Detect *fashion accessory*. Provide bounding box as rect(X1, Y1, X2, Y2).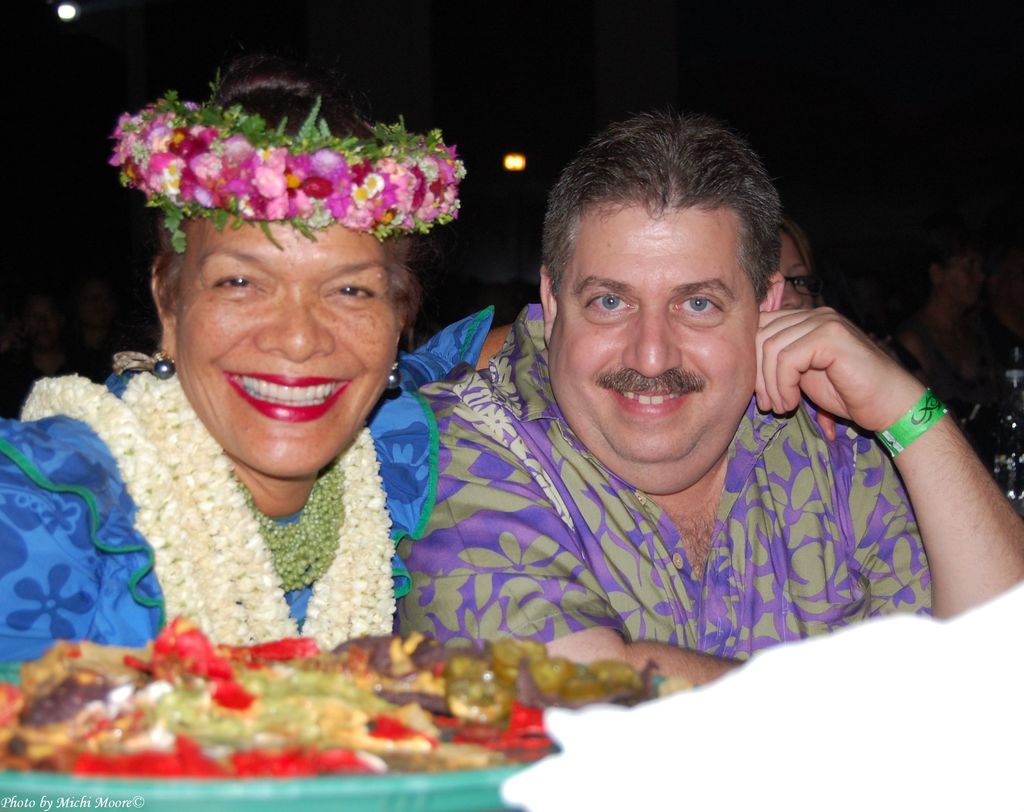
rect(19, 372, 396, 650).
